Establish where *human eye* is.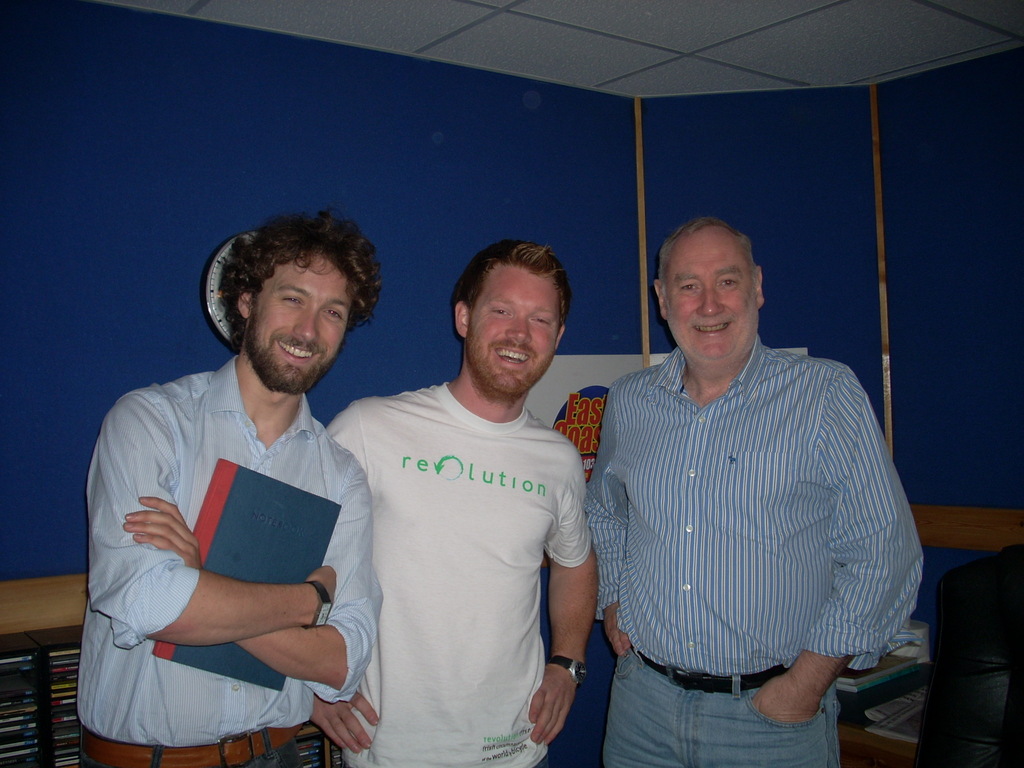
Established at x1=530, y1=315, x2=554, y2=326.
